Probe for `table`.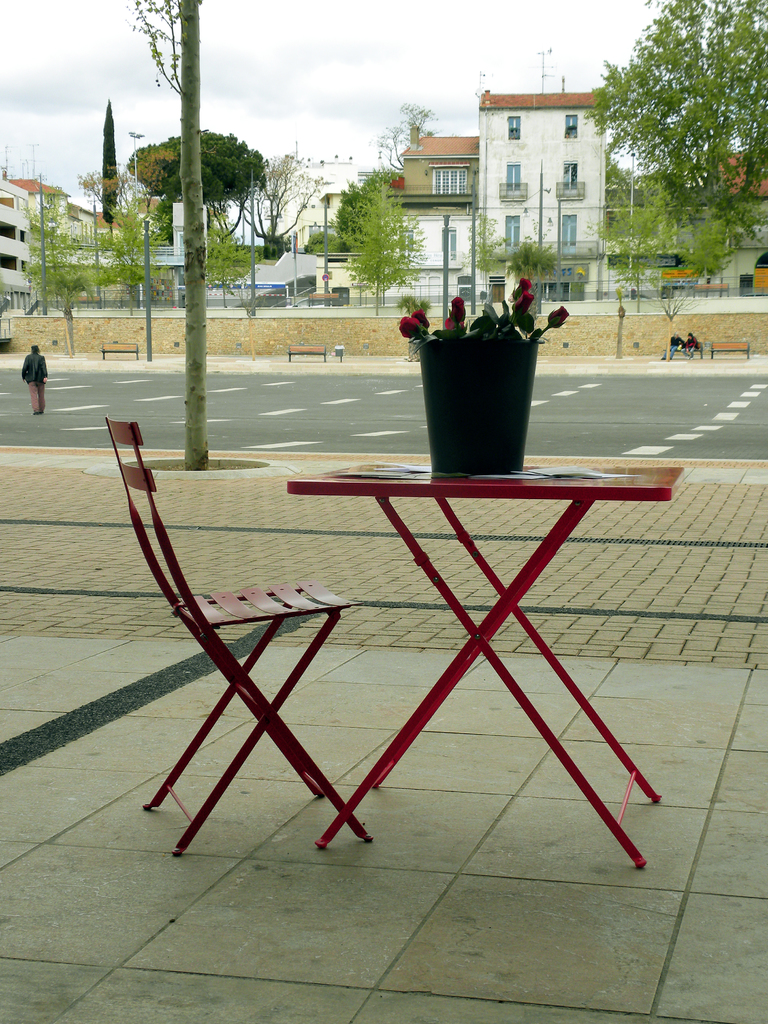
Probe result: region(306, 459, 694, 860).
